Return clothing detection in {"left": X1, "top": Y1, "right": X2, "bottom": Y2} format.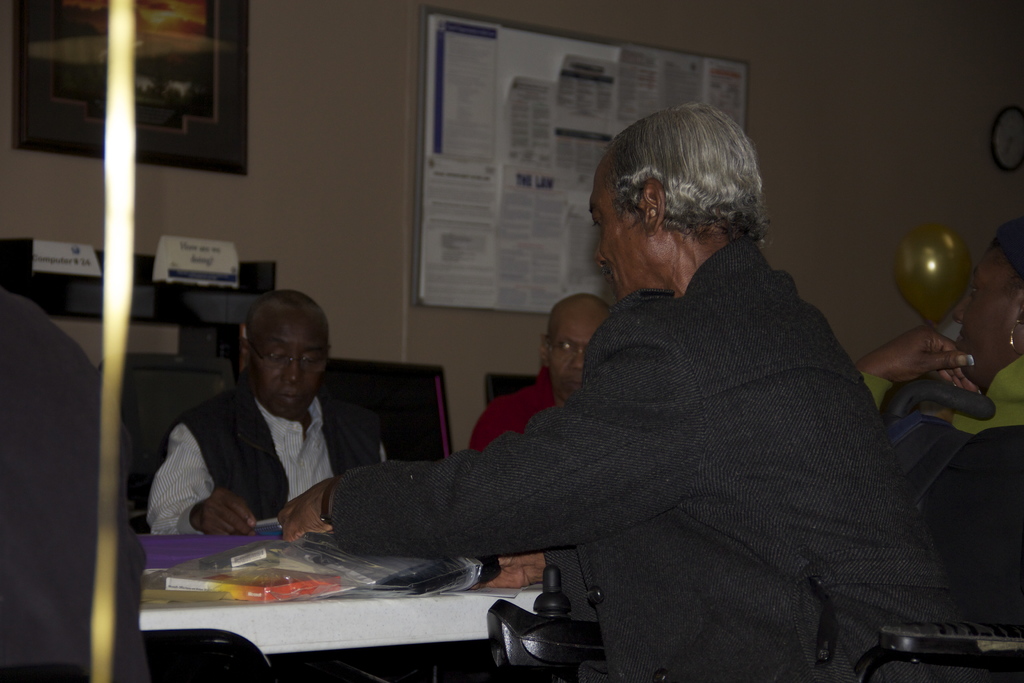
{"left": 465, "top": 366, "right": 561, "bottom": 457}.
